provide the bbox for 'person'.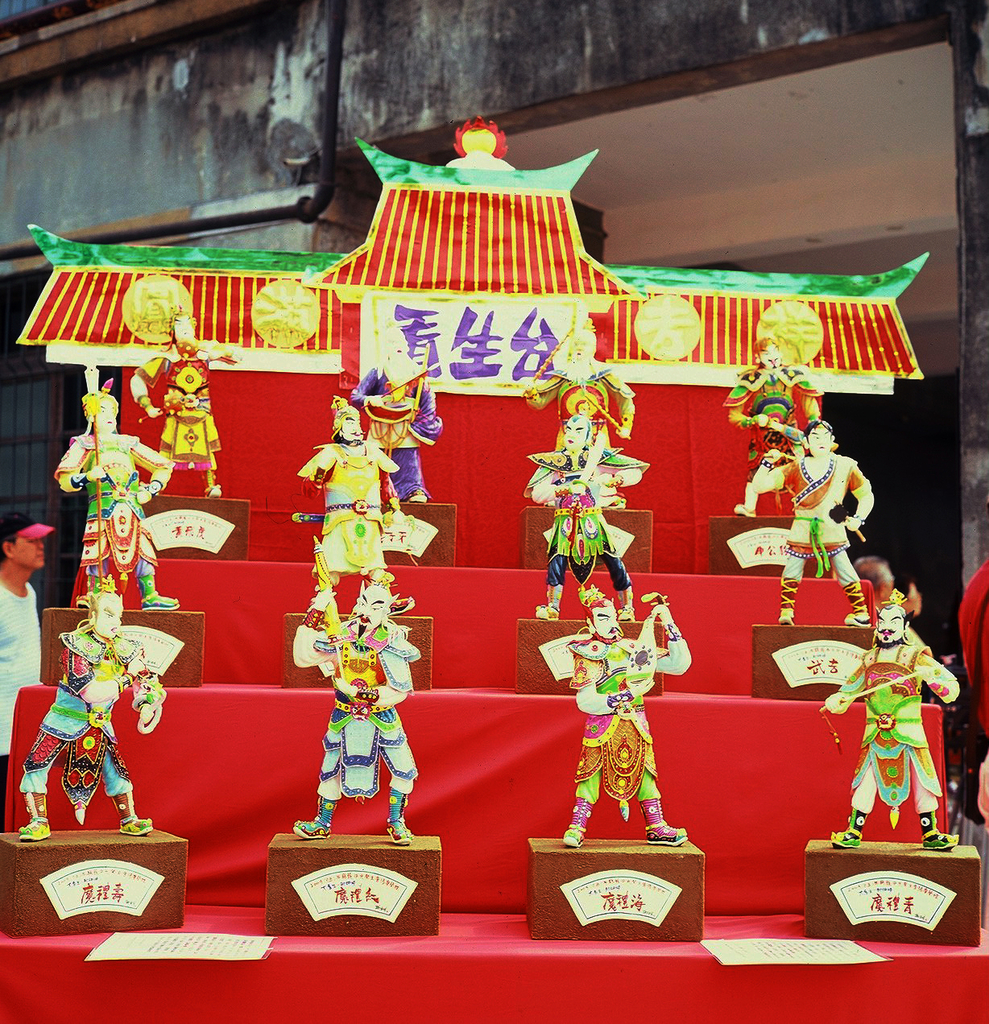
bbox=[8, 578, 165, 836].
